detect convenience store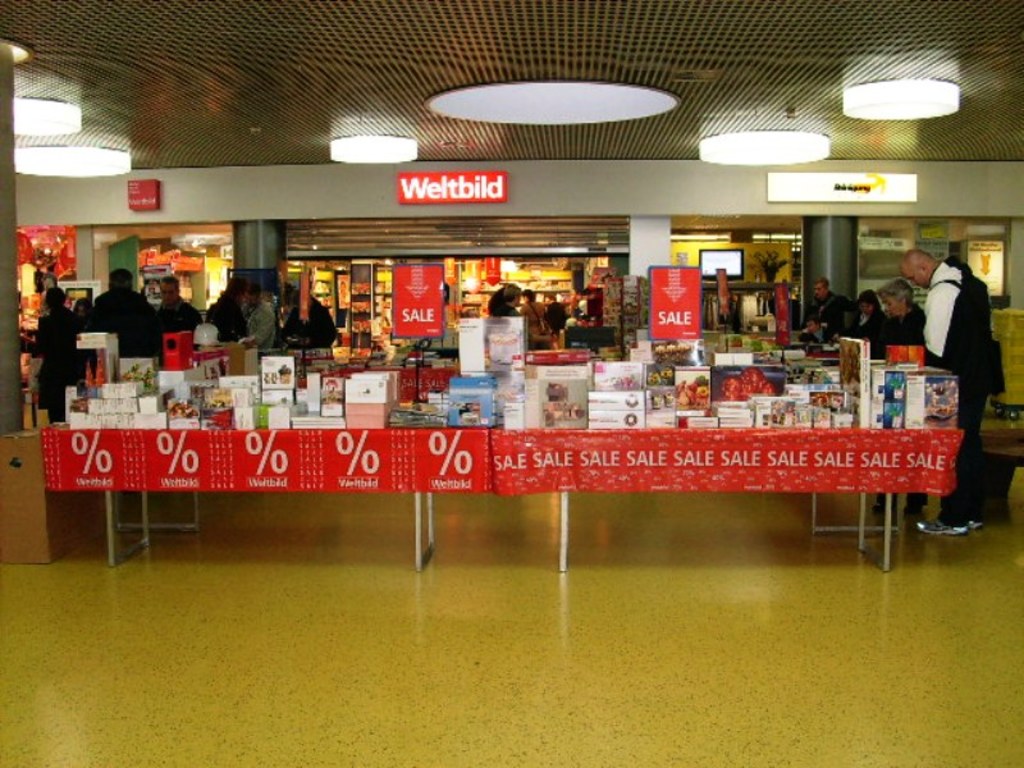
box=[12, 0, 1023, 625]
